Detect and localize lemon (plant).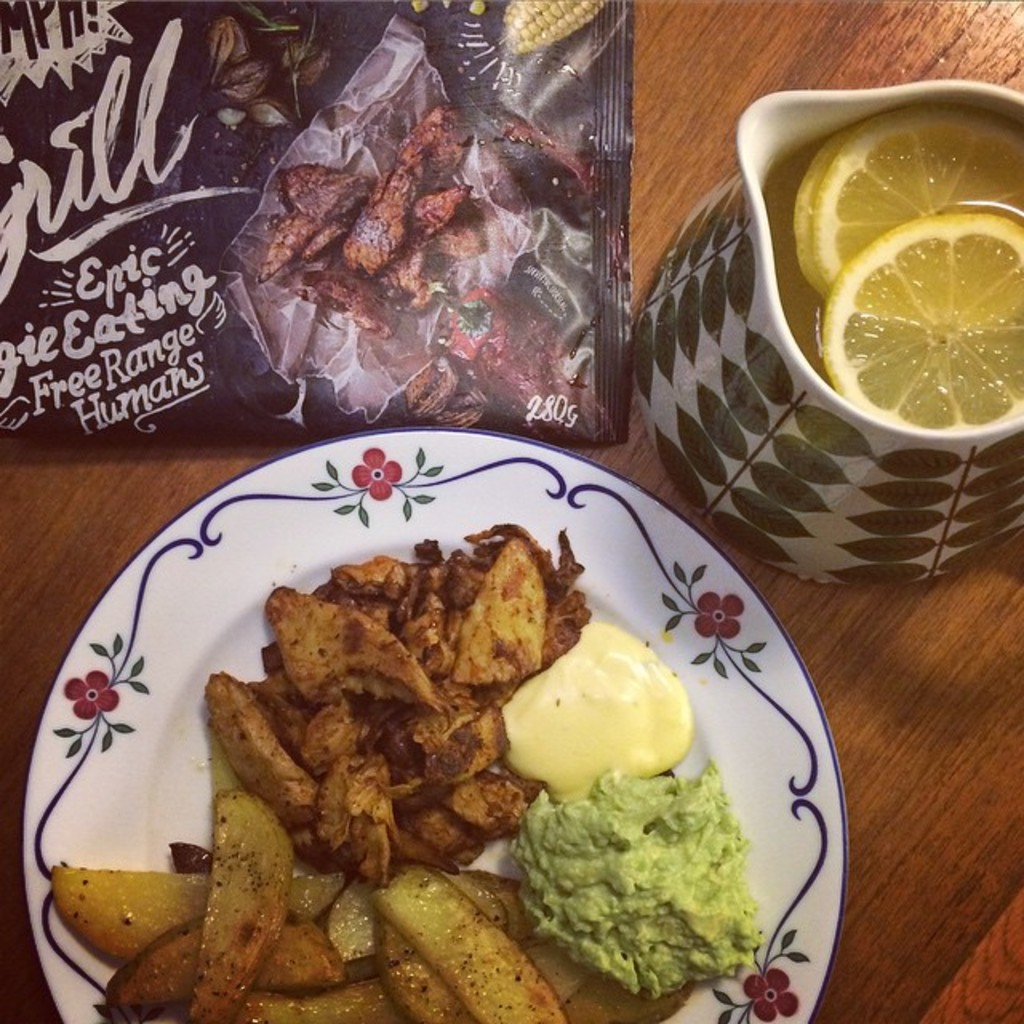
Localized at {"left": 790, "top": 112, "right": 1021, "bottom": 331}.
